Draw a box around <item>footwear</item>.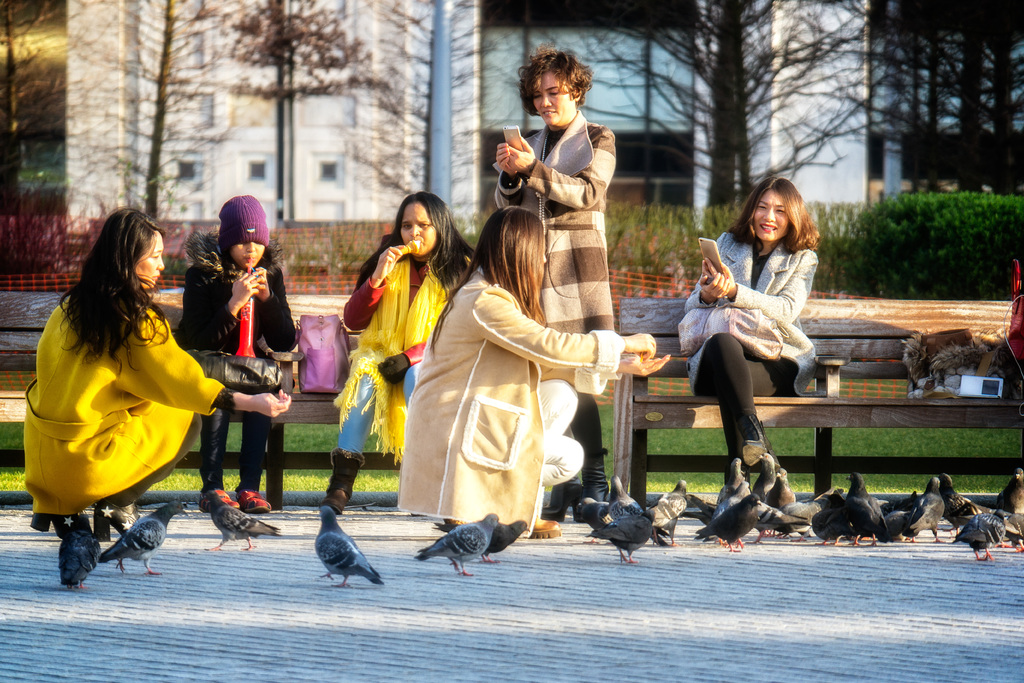
{"left": 319, "top": 448, "right": 364, "bottom": 518}.
